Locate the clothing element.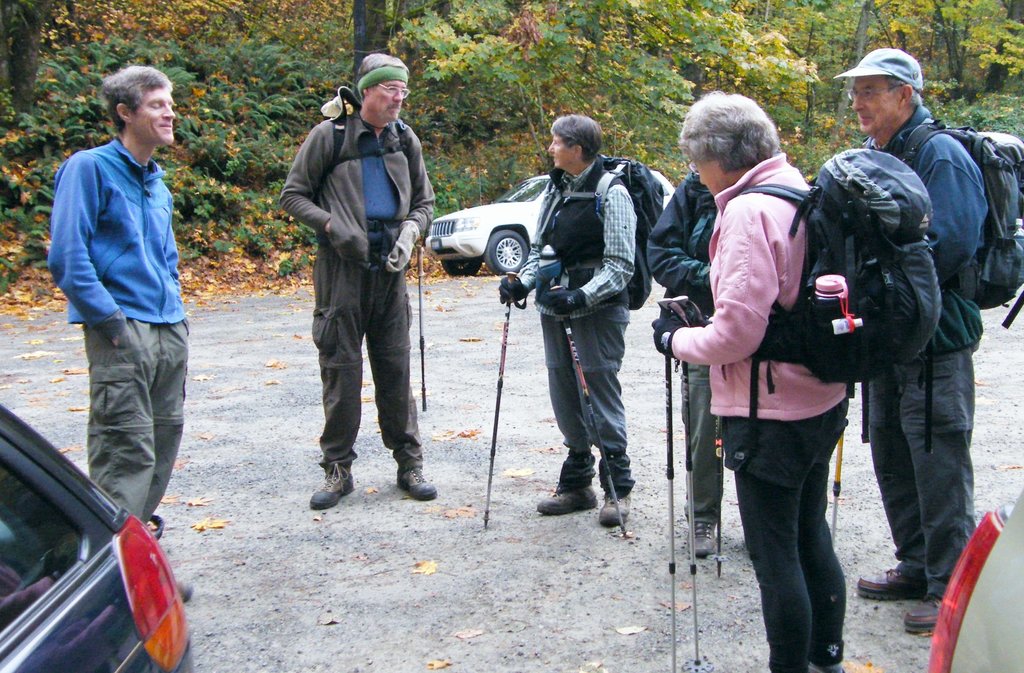
Element bbox: 888:105:985:606.
